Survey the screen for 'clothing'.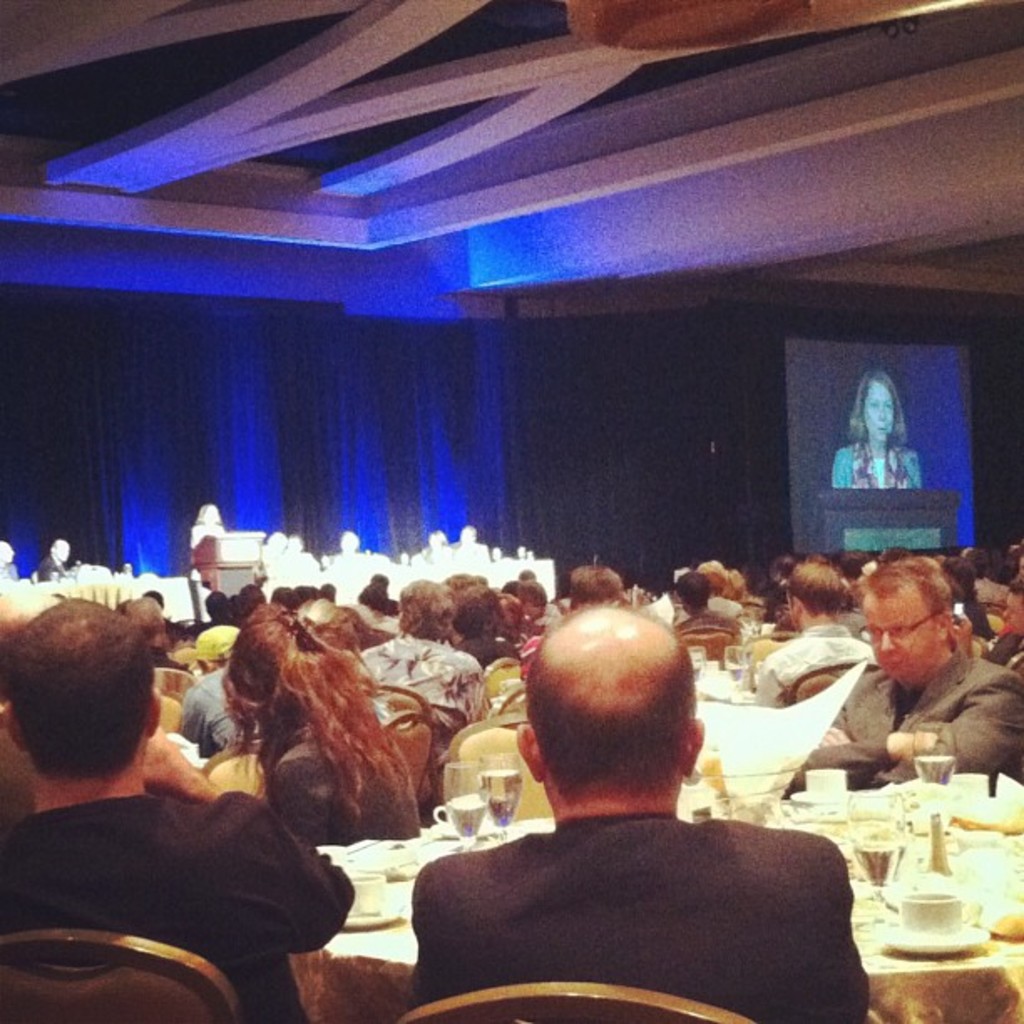
Survey found: <region>181, 666, 238, 750</region>.
